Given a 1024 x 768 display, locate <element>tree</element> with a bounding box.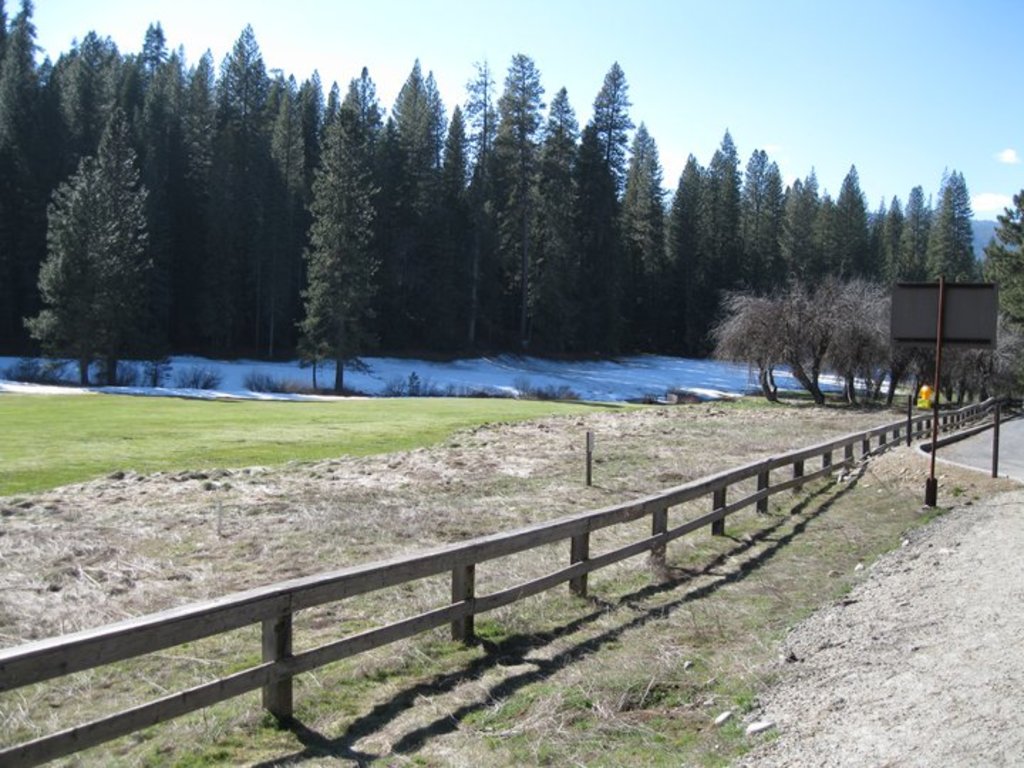
Located: [x1=960, y1=193, x2=1023, y2=314].
